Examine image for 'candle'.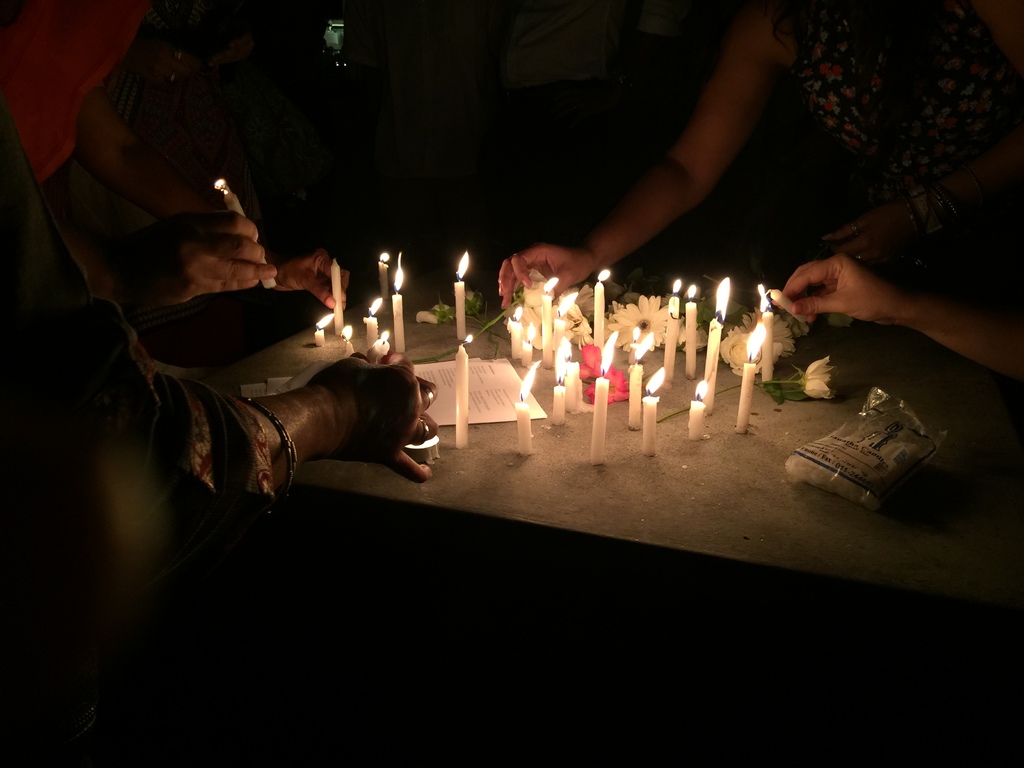
Examination result: [688, 383, 705, 437].
